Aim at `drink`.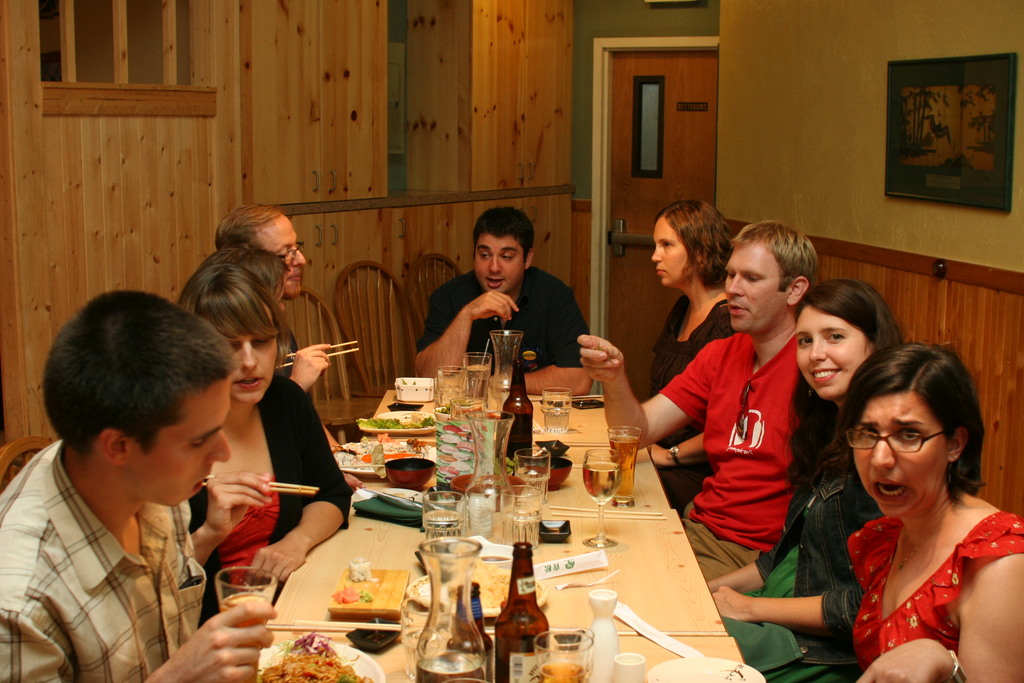
Aimed at l=462, t=365, r=488, b=406.
